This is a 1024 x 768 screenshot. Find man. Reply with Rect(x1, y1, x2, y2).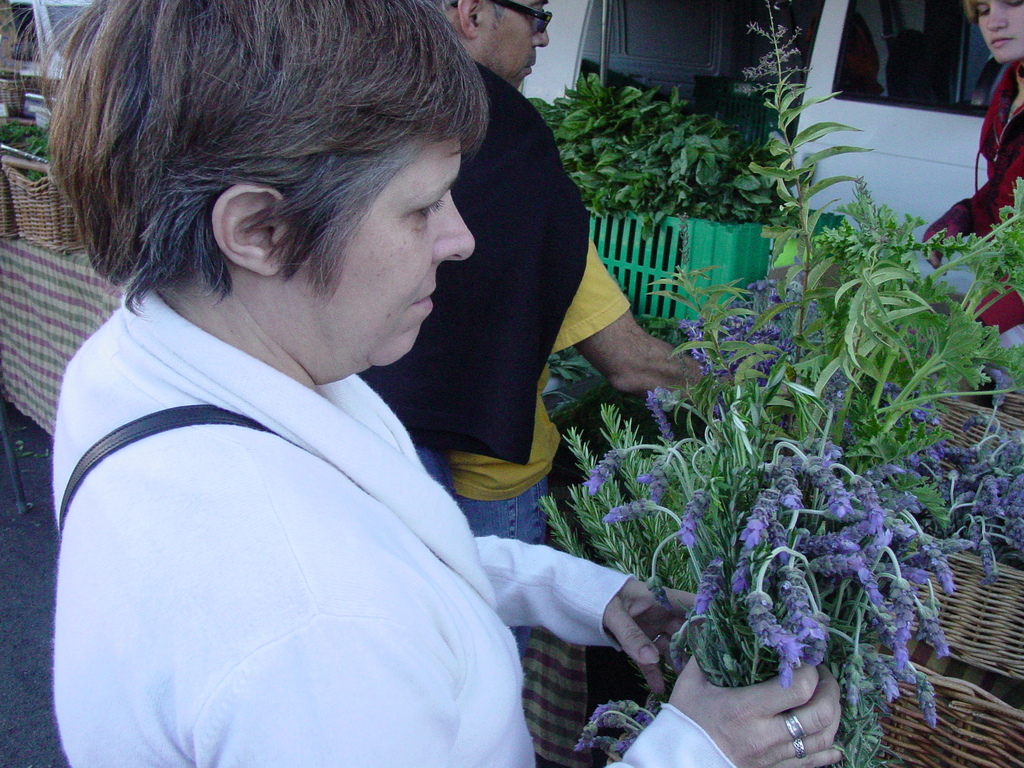
Rect(359, 0, 750, 655).
